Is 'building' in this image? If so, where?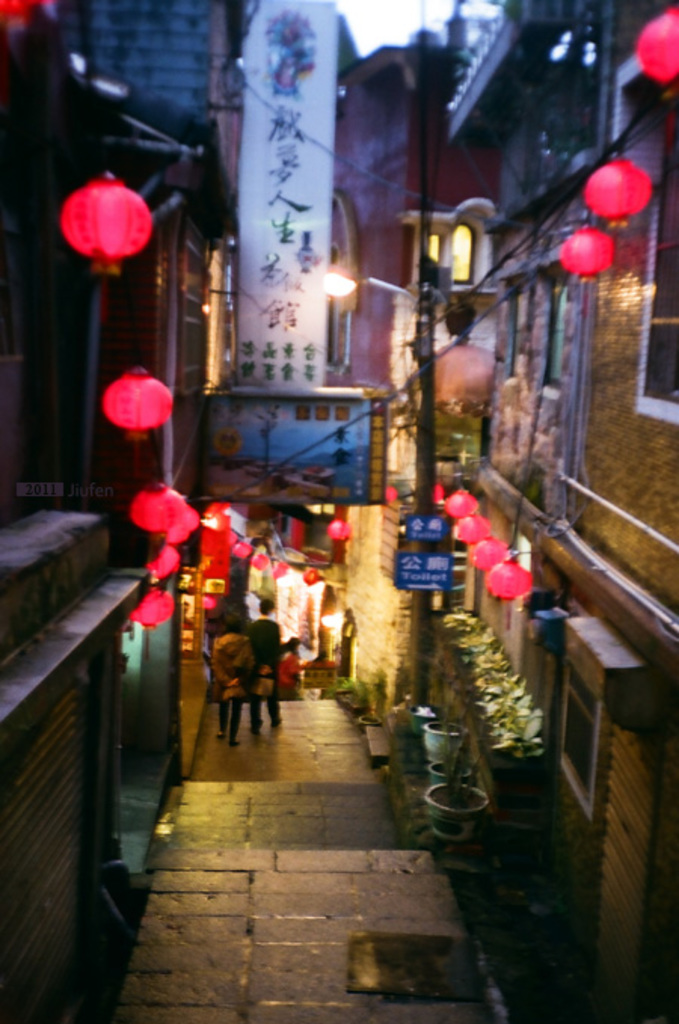
Yes, at Rect(0, 0, 241, 1022).
